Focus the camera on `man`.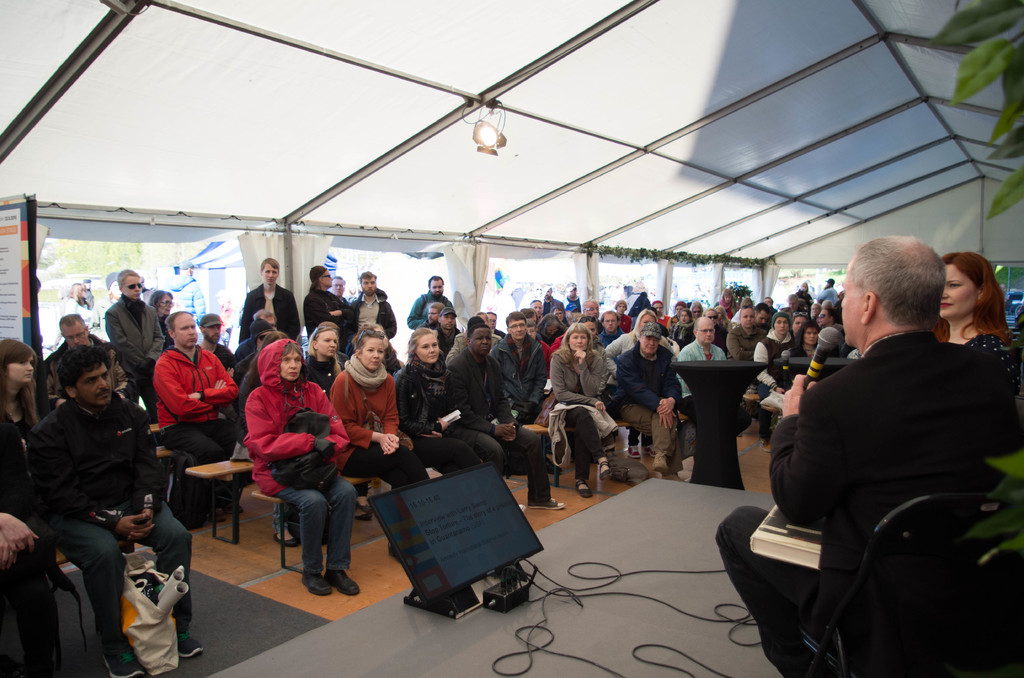
Focus region: (x1=582, y1=295, x2=600, y2=323).
